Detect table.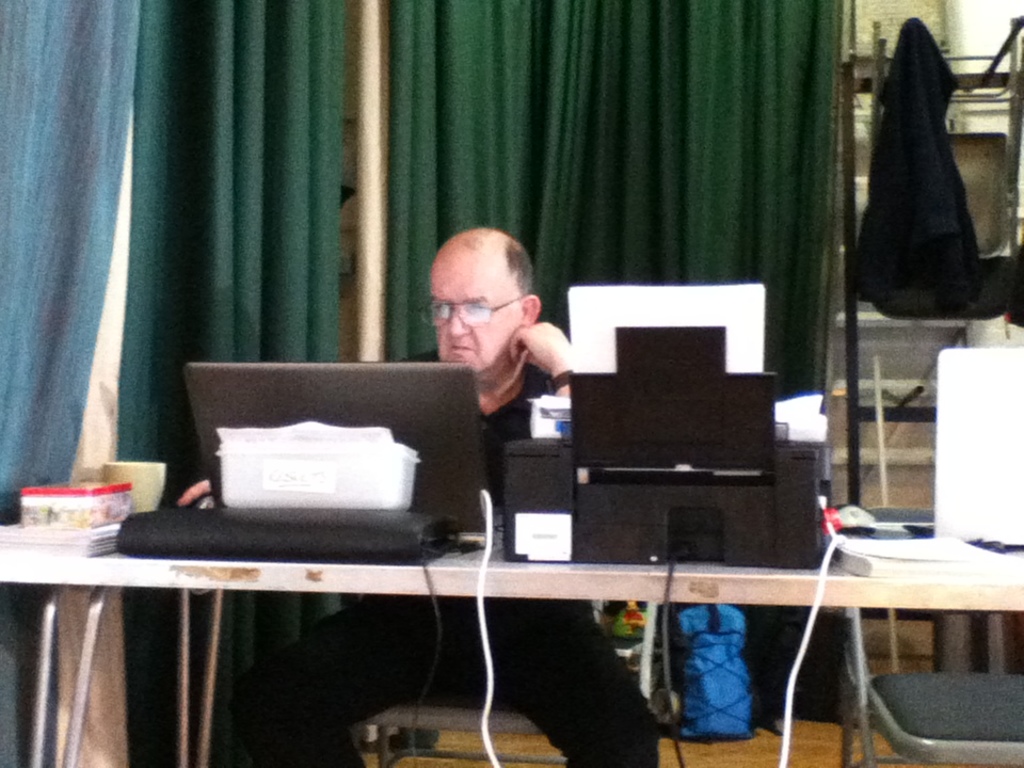
Detected at {"left": 0, "top": 513, "right": 1023, "bottom": 767}.
